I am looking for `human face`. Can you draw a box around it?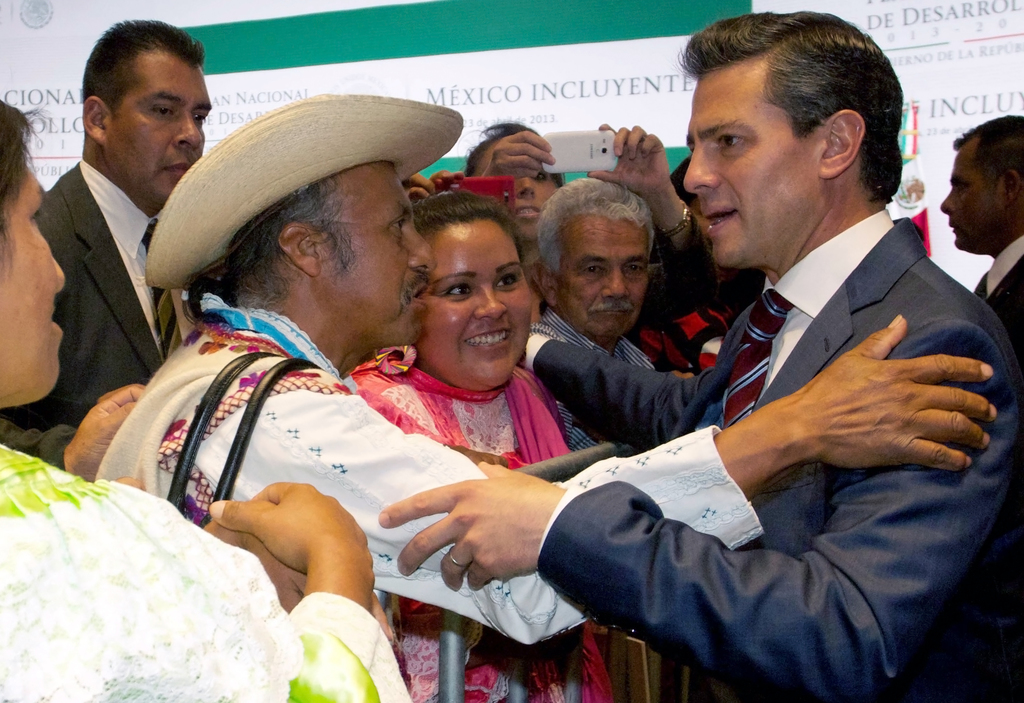
Sure, the bounding box is <bbox>560, 218, 659, 337</bbox>.
